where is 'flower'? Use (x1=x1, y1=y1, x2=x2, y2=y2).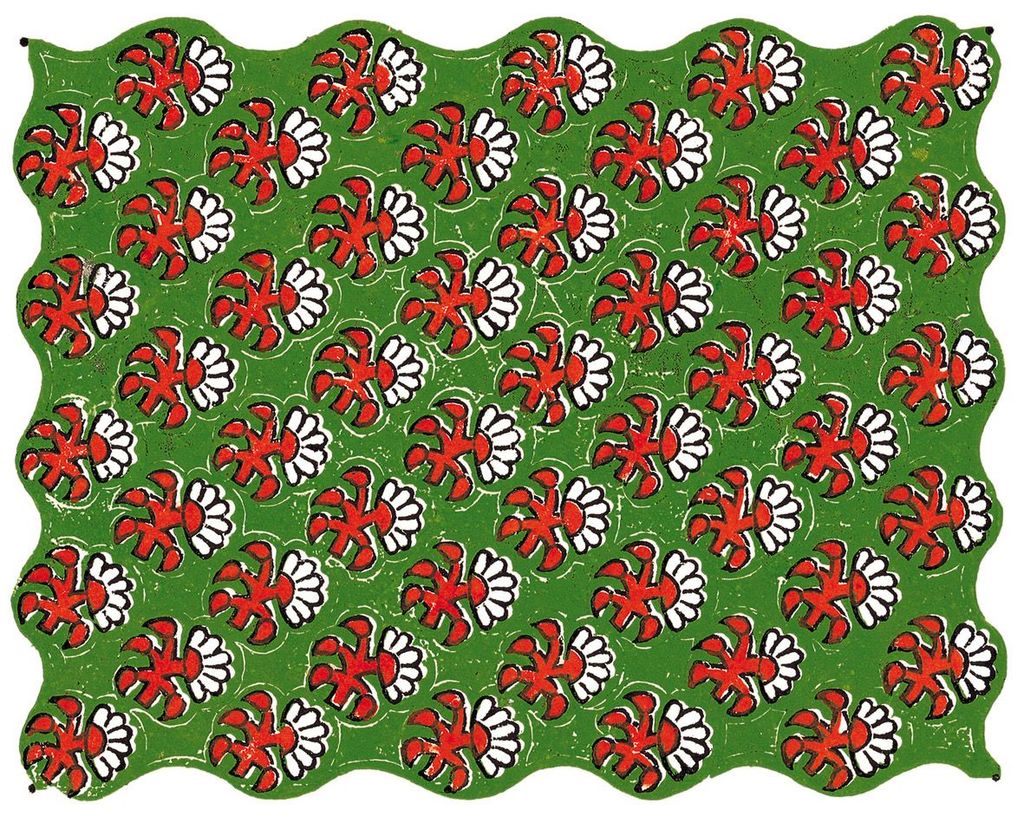
(x1=848, y1=255, x2=908, y2=334).
